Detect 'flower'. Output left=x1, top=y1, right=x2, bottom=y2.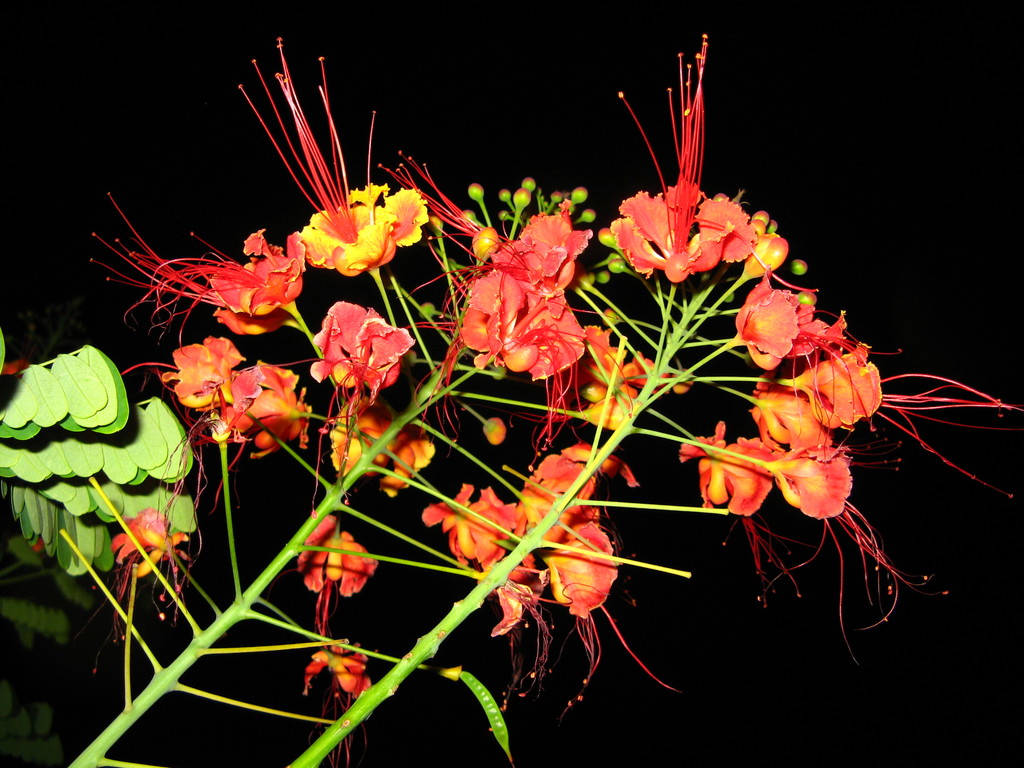
left=606, top=124, right=801, bottom=284.
